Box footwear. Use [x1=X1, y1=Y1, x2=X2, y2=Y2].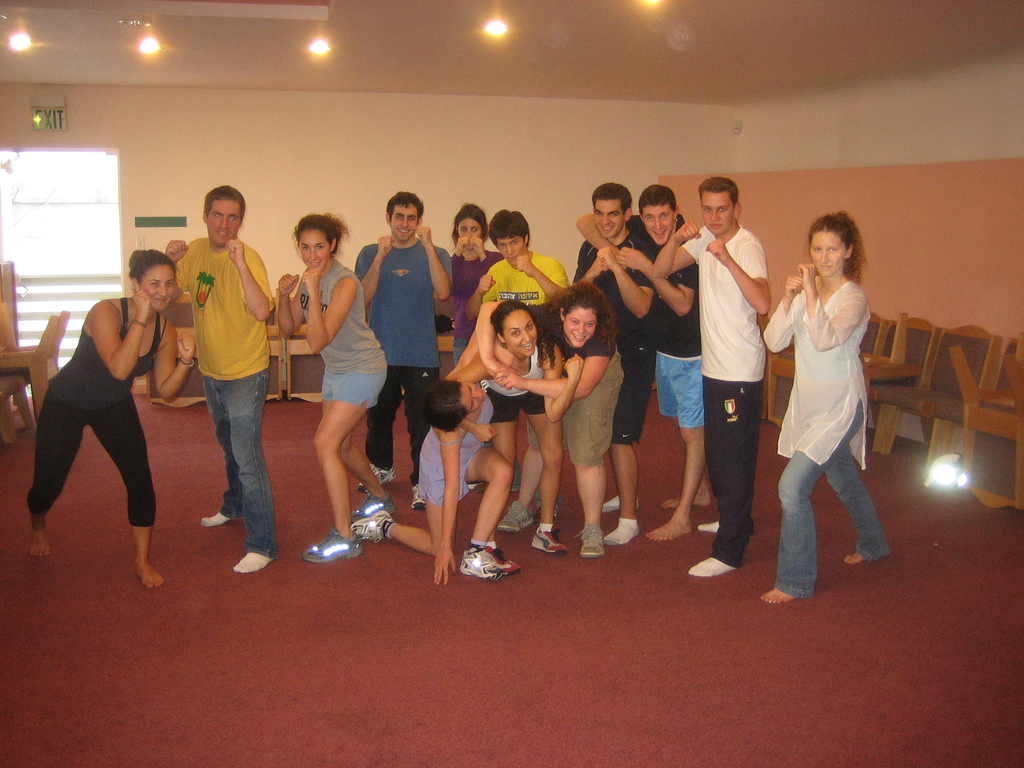
[x1=458, y1=547, x2=497, y2=579].
